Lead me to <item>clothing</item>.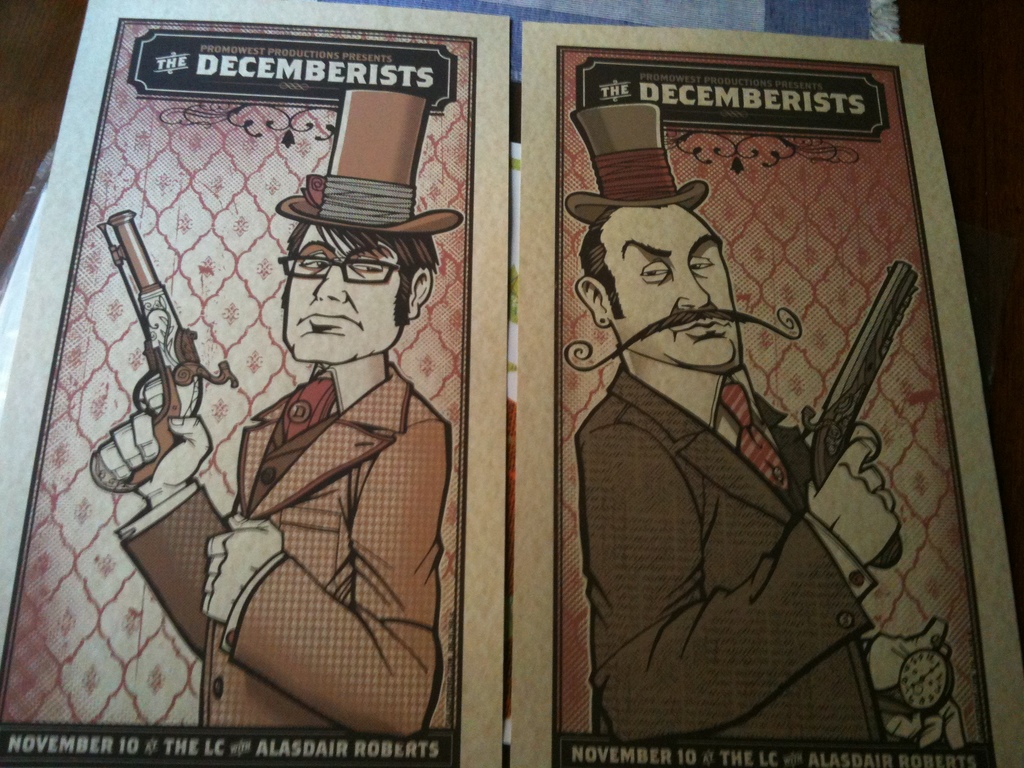
Lead to [x1=121, y1=355, x2=452, y2=740].
